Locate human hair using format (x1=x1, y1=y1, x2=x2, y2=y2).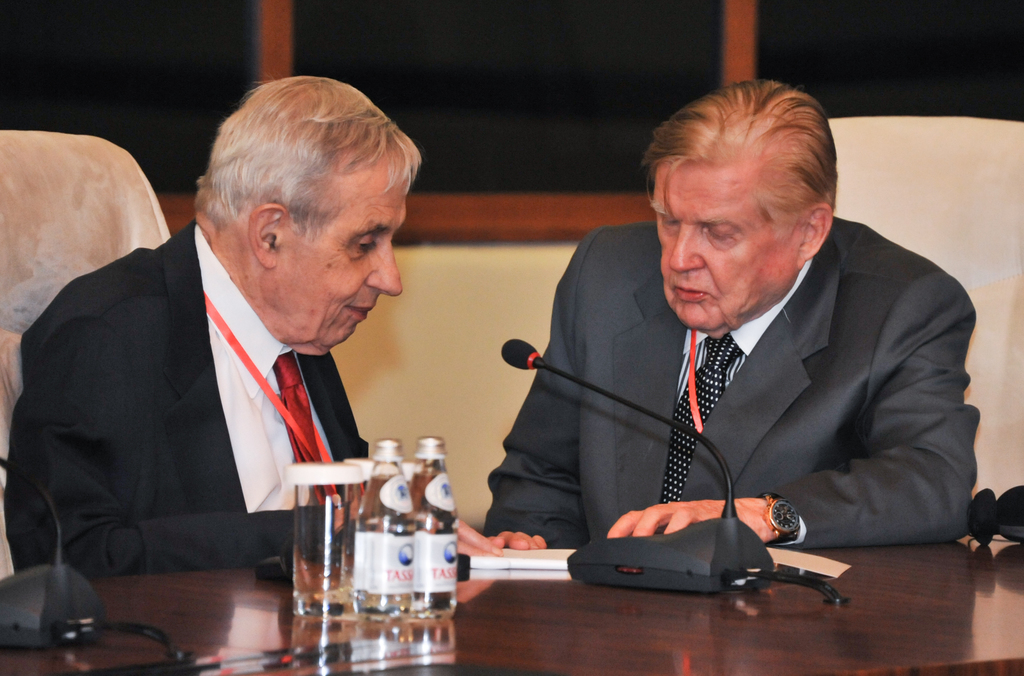
(x1=194, y1=75, x2=422, y2=245).
